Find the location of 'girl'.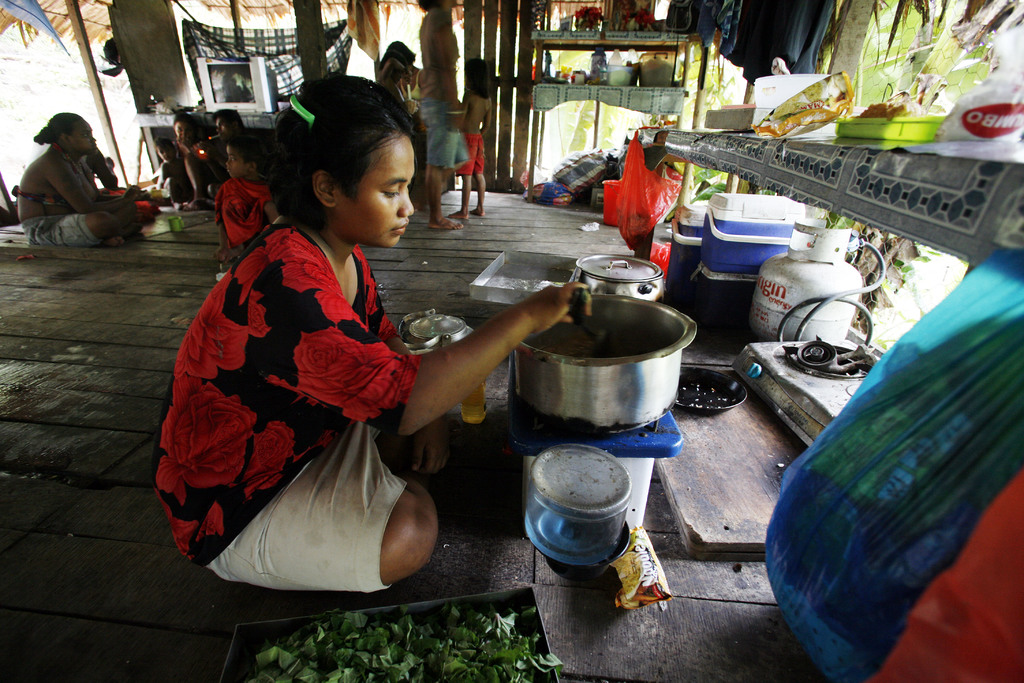
Location: 154,76,593,595.
